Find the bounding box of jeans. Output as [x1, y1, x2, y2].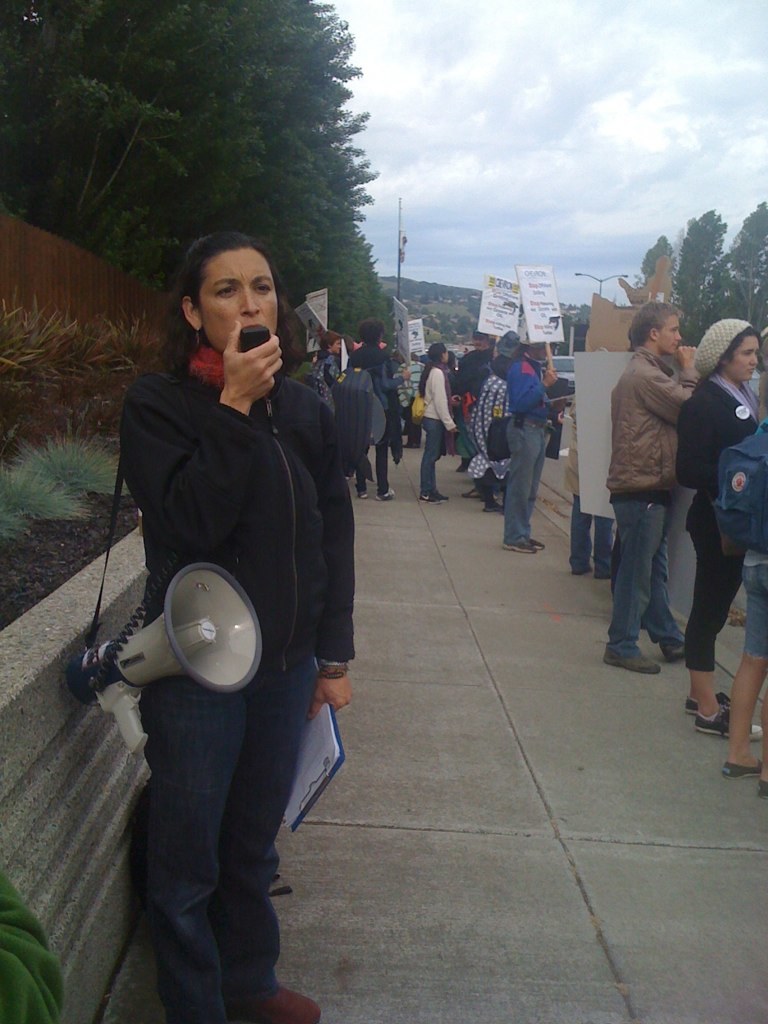
[746, 572, 767, 658].
